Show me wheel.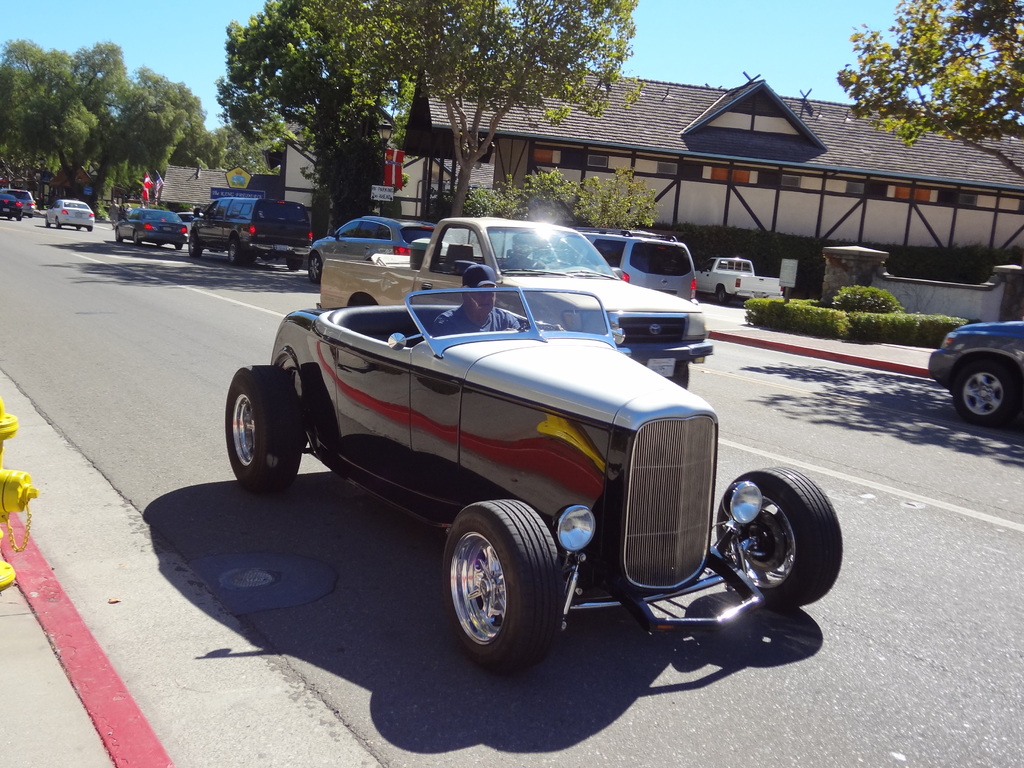
wheel is here: {"left": 714, "top": 466, "right": 849, "bottom": 611}.
